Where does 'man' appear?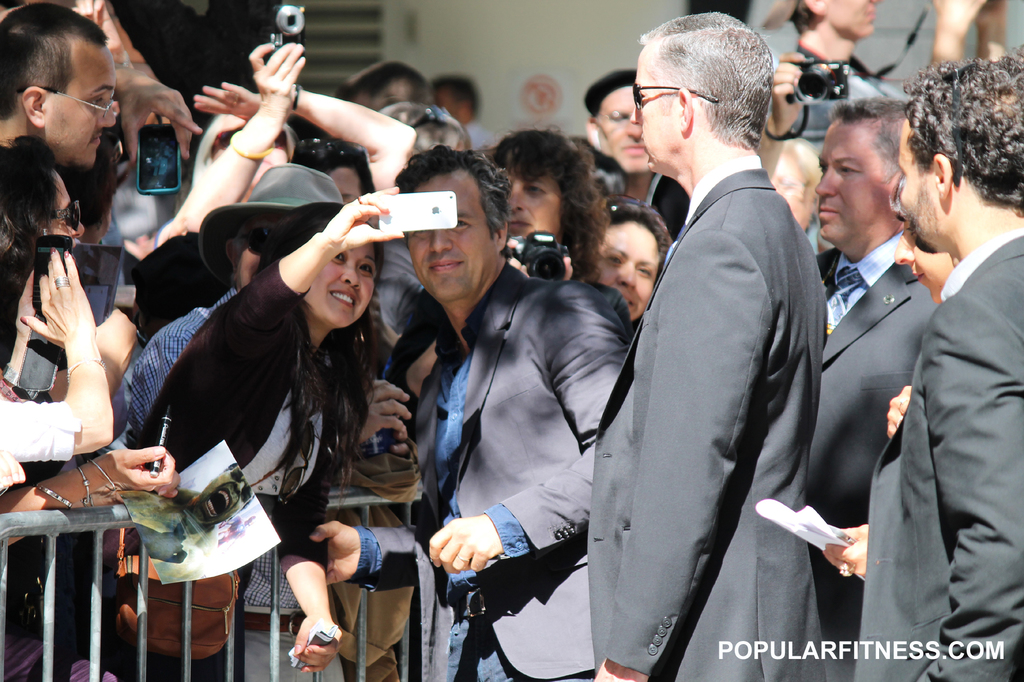
Appears at box=[307, 141, 633, 681].
